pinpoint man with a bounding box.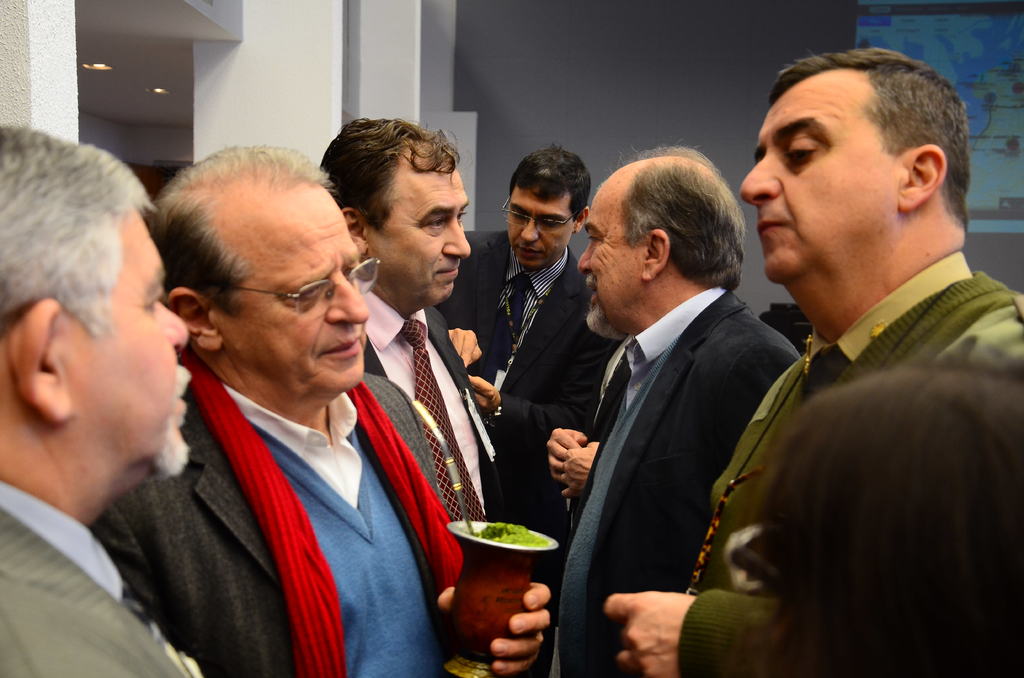
(x1=522, y1=140, x2=803, y2=677).
